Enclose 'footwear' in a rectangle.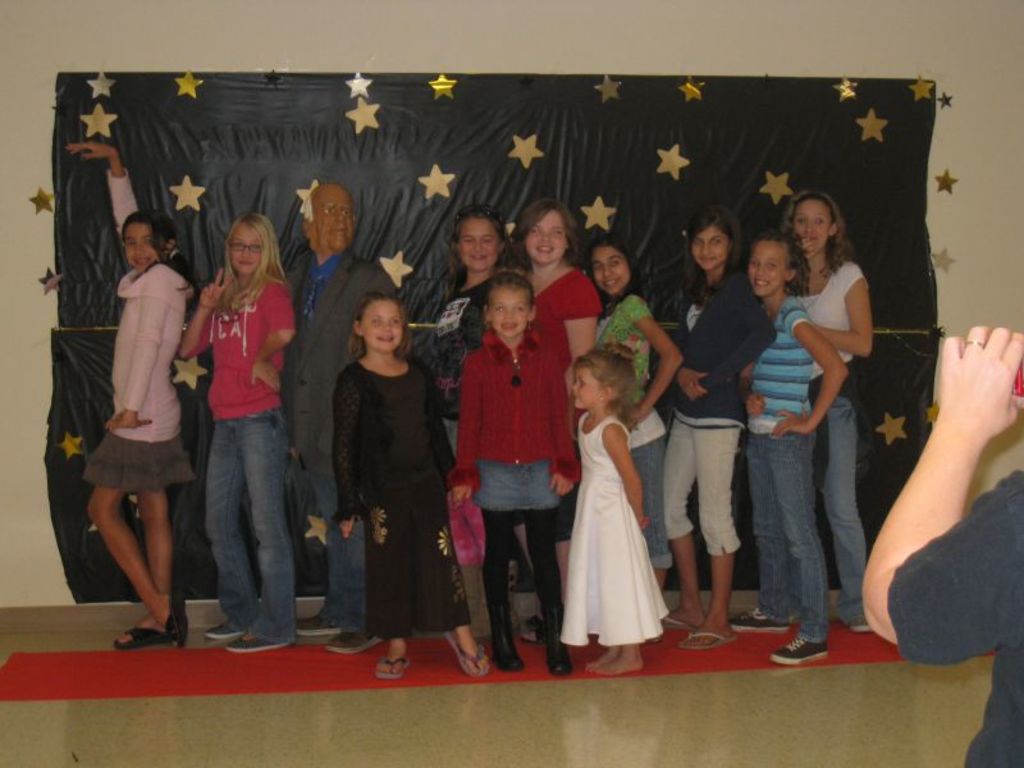
left=663, top=612, right=691, bottom=630.
